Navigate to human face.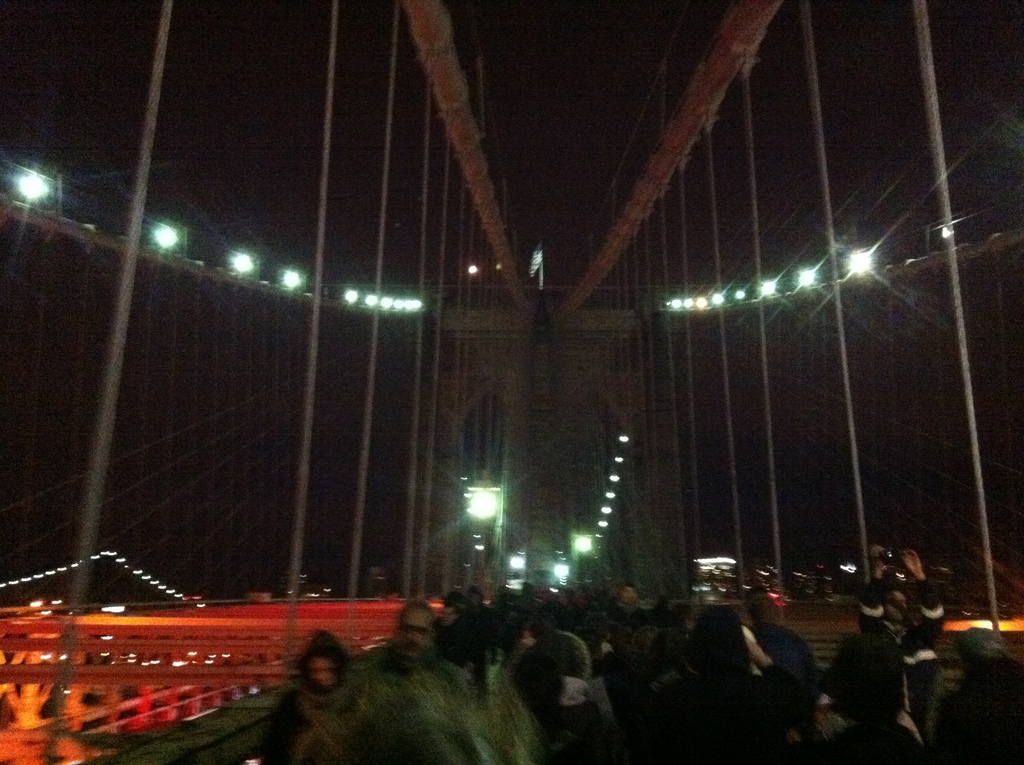
Navigation target: bbox=(616, 586, 636, 599).
